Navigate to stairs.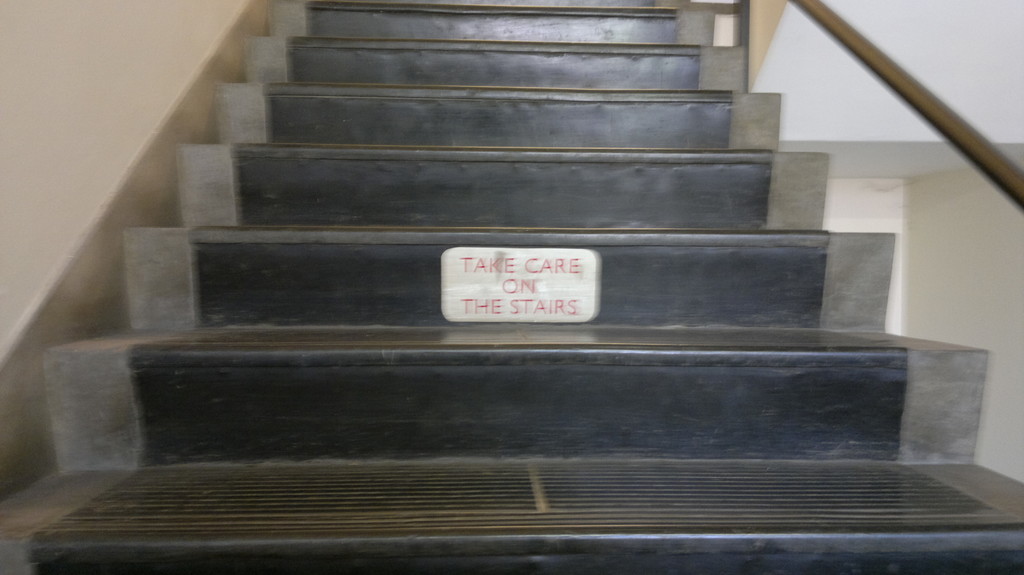
Navigation target: bbox(0, 0, 1023, 574).
